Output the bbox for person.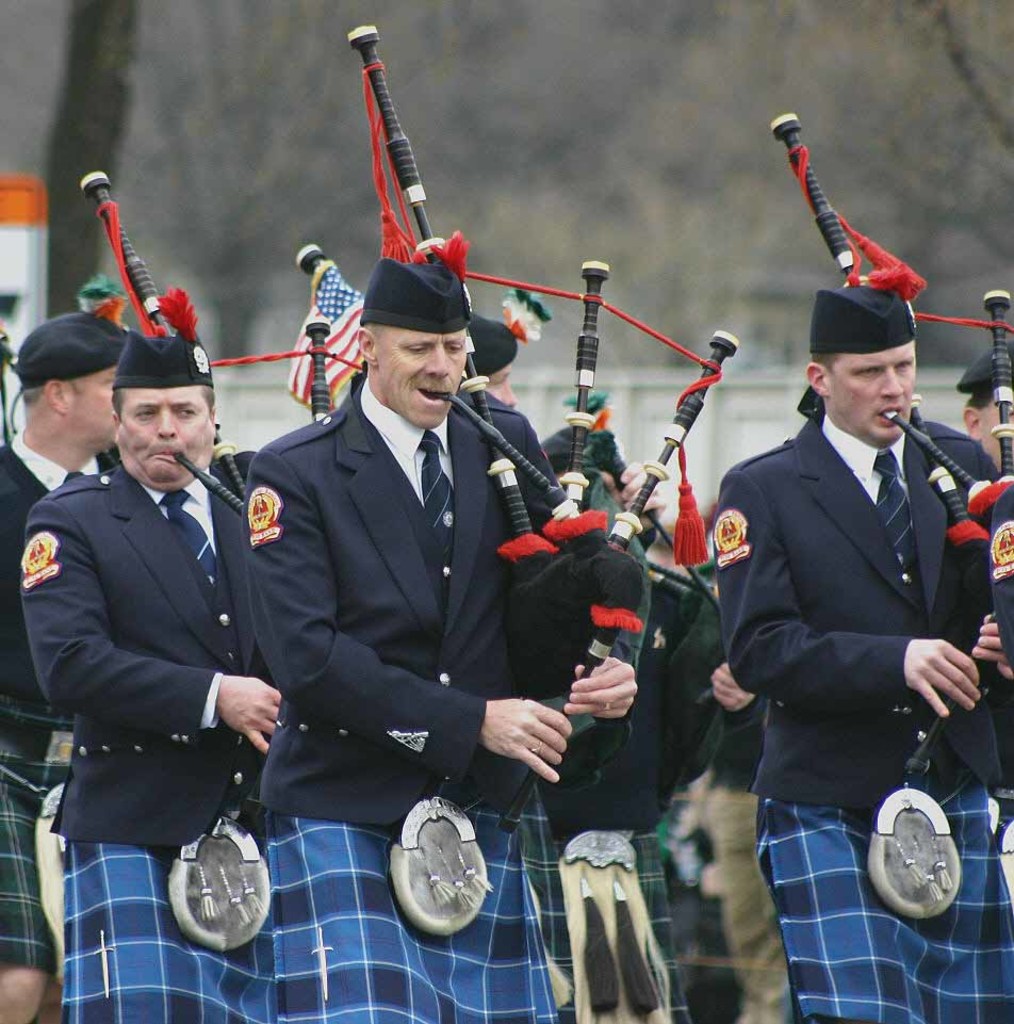
region(22, 324, 288, 1023).
